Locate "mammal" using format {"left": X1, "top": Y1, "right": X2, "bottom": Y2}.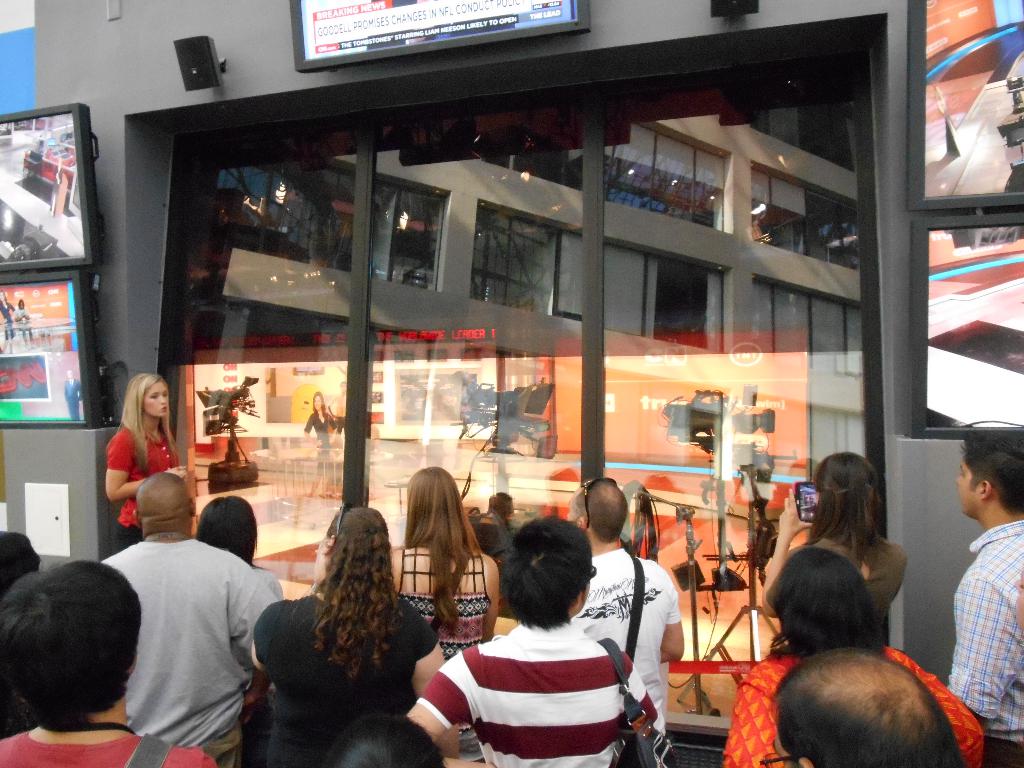
{"left": 101, "top": 374, "right": 184, "bottom": 557}.
